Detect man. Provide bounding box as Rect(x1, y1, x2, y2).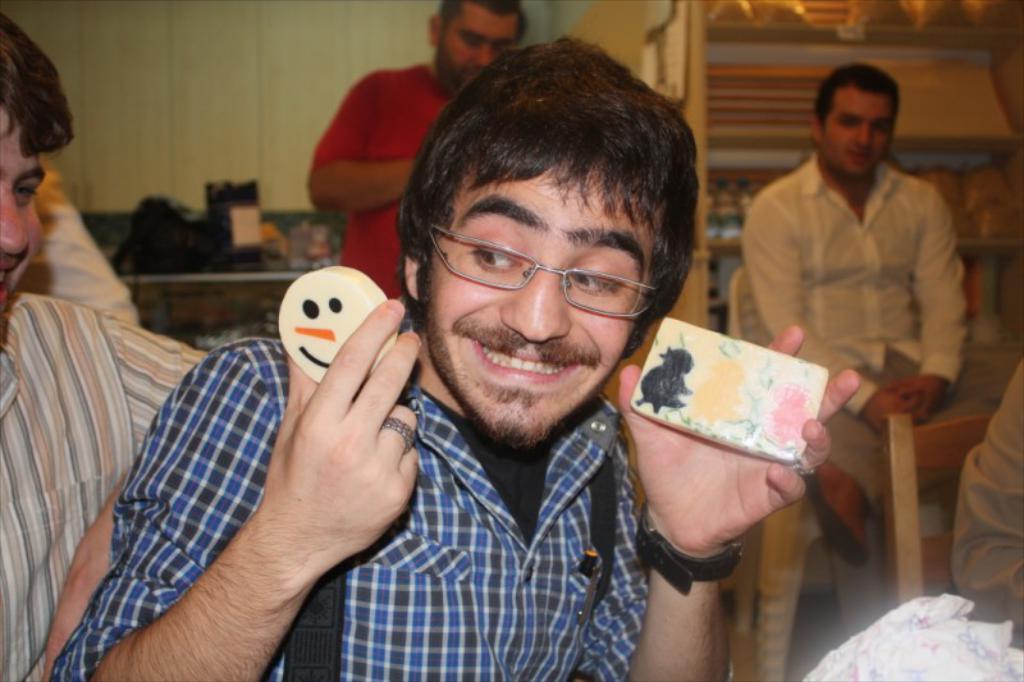
Rect(232, 46, 841, 672).
